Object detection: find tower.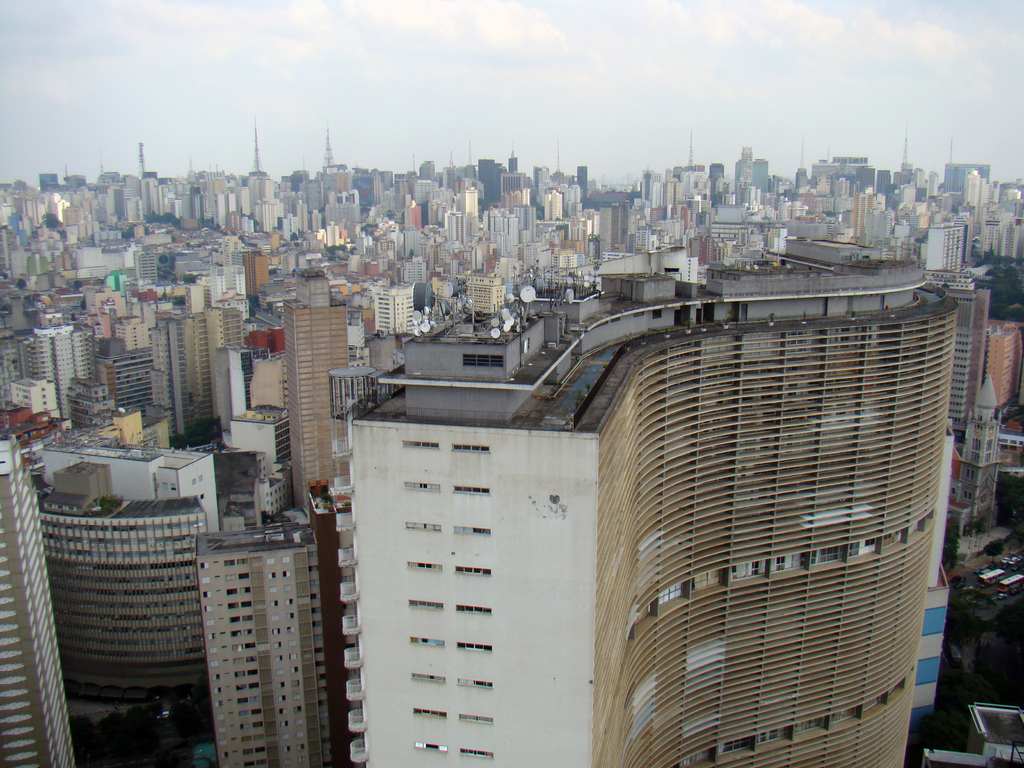
190:516:340:765.
